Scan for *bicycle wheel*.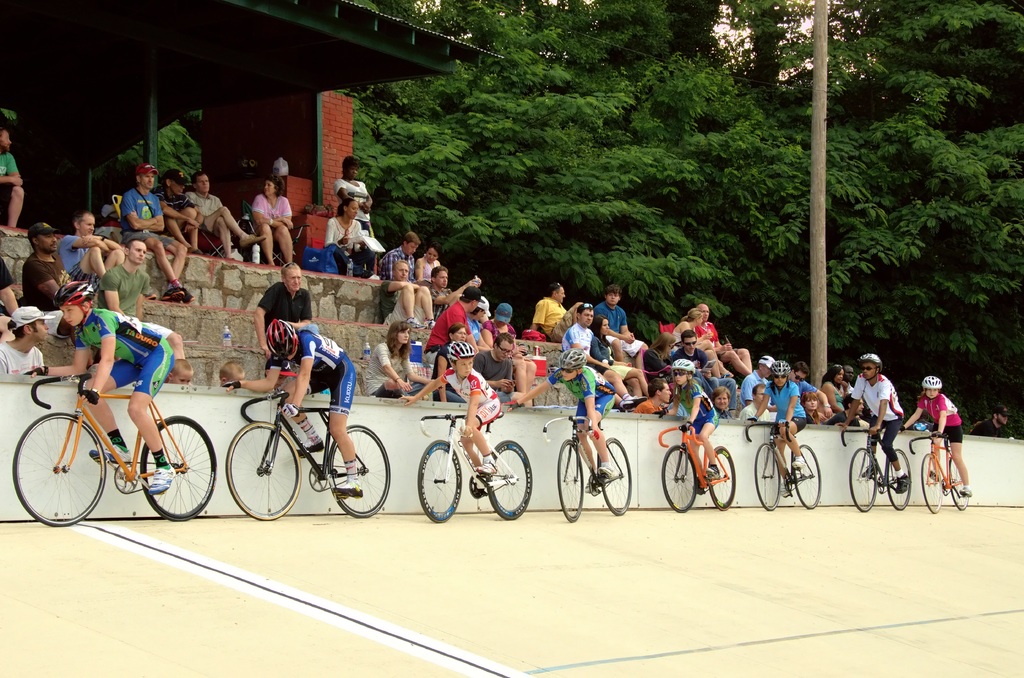
Scan result: <region>793, 445, 822, 511</region>.
